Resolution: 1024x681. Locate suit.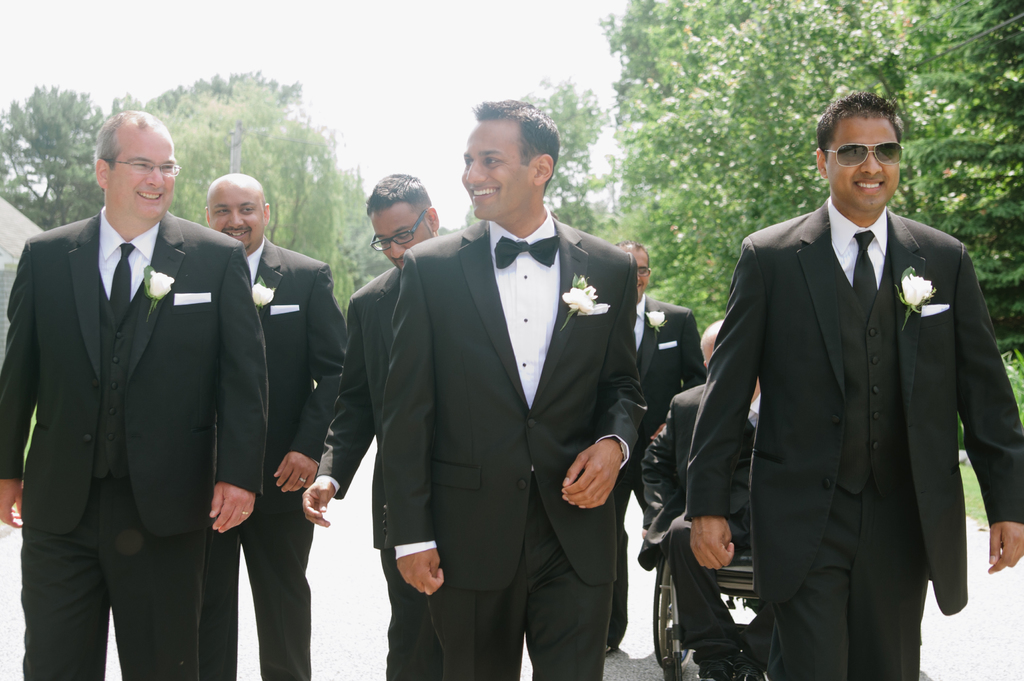
{"left": 614, "top": 296, "right": 709, "bottom": 645}.
